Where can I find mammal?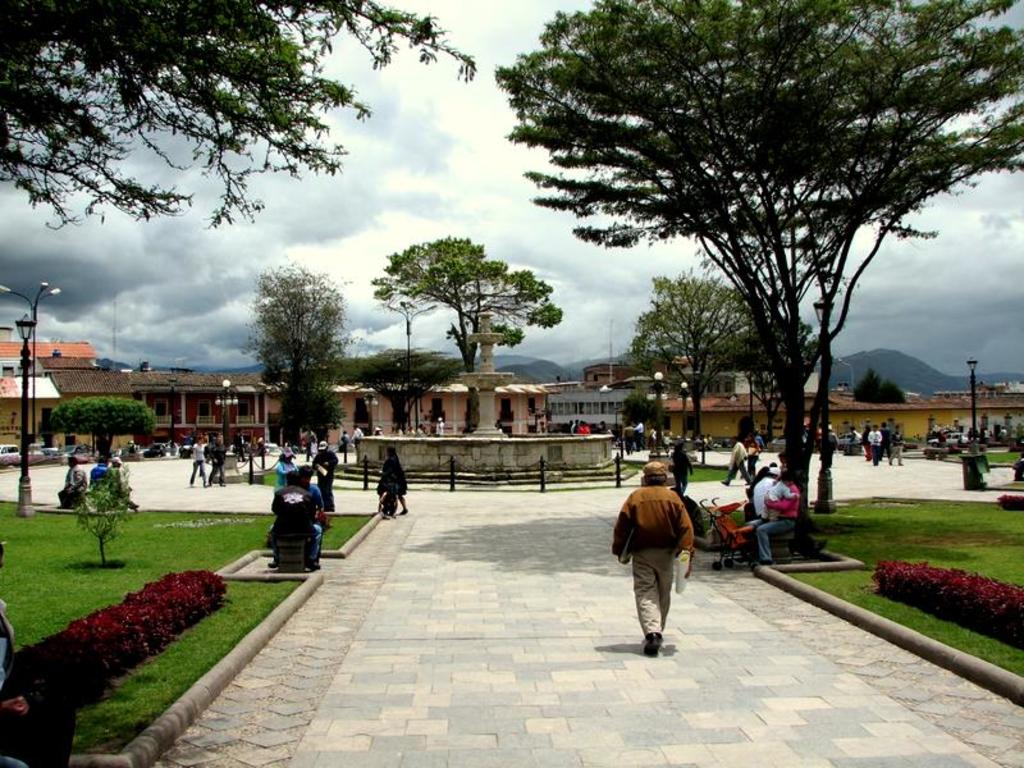
You can find it at (765, 476, 800, 520).
